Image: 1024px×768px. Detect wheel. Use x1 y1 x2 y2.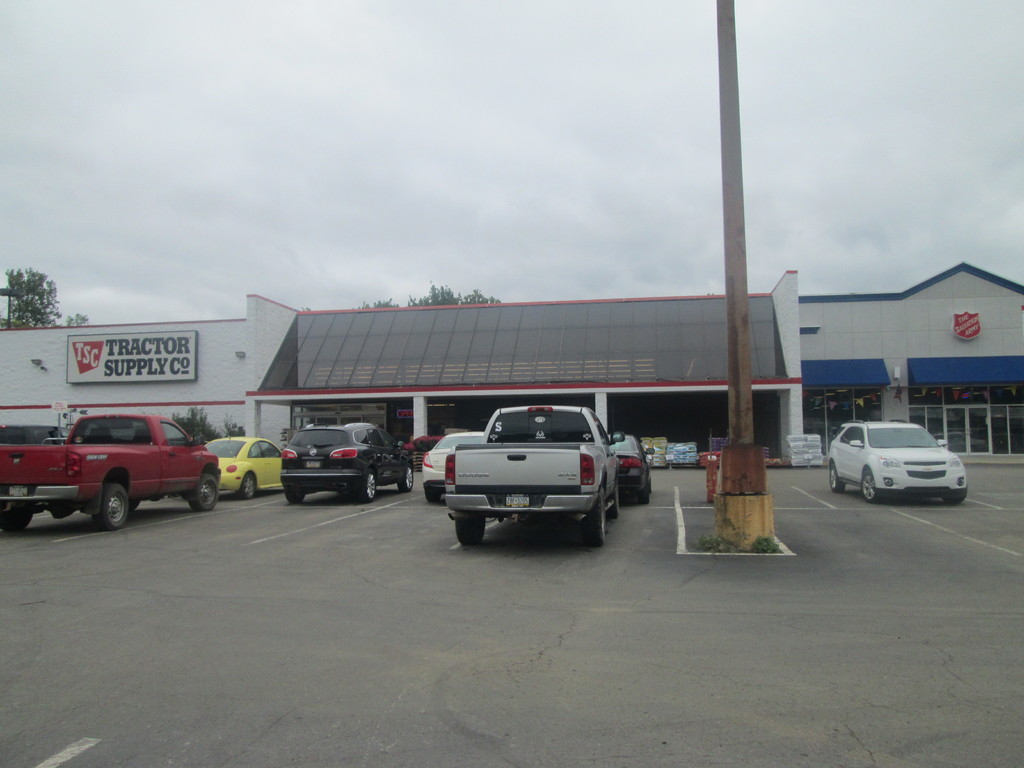
188 476 216 509.
